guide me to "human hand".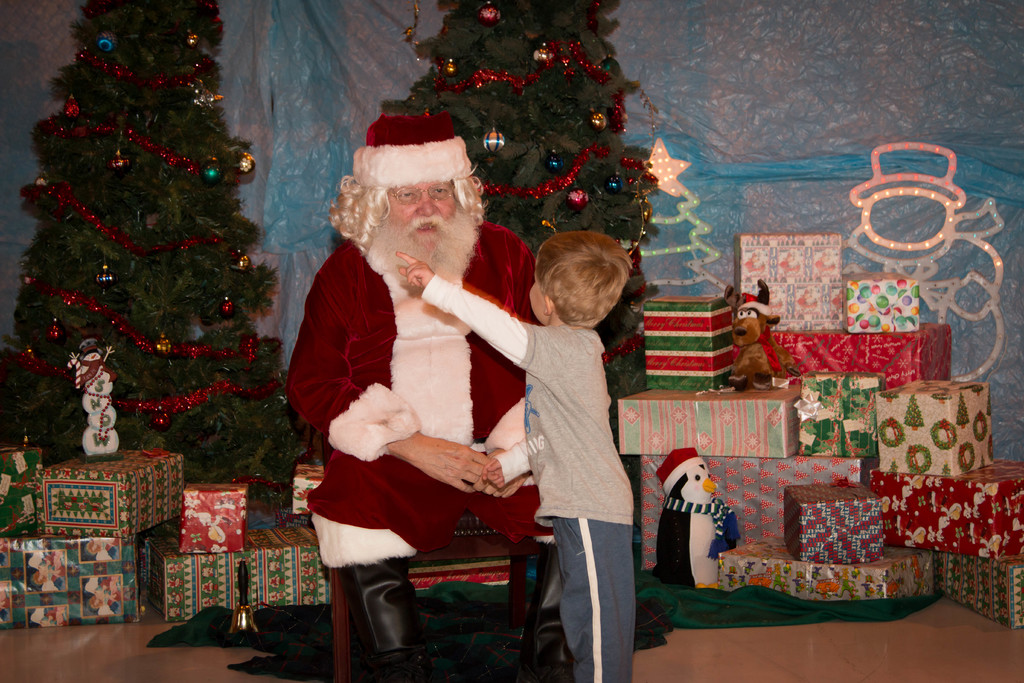
Guidance: {"x1": 392, "y1": 249, "x2": 436, "y2": 288}.
